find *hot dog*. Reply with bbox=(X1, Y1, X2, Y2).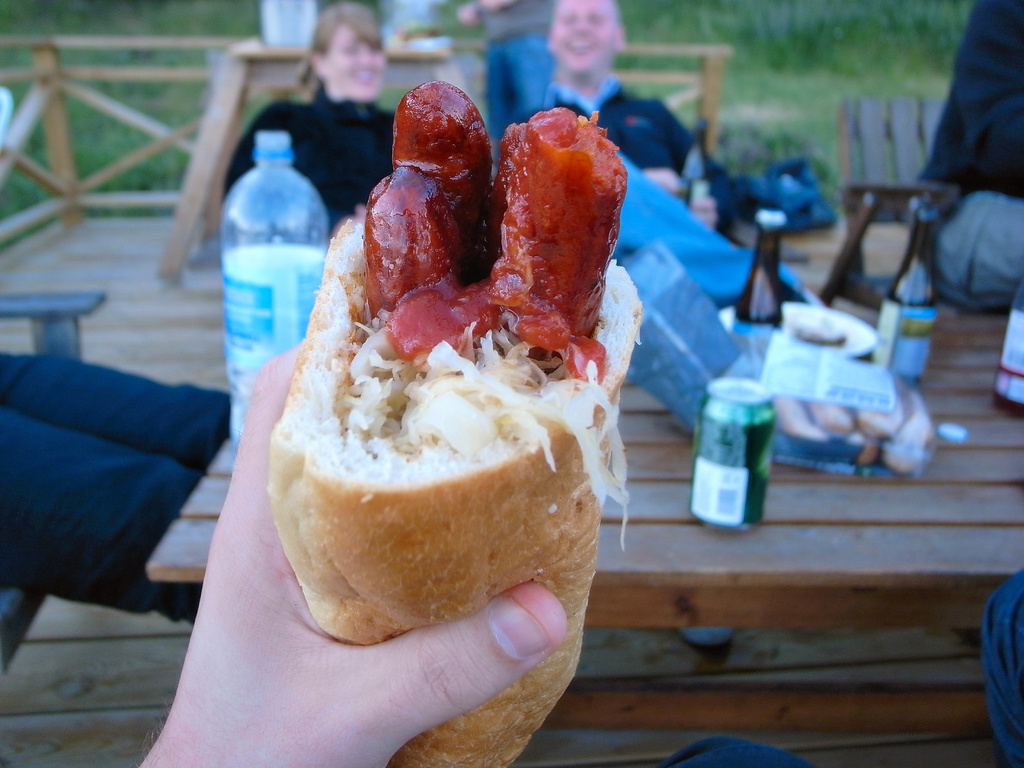
bbox=(241, 188, 622, 680).
